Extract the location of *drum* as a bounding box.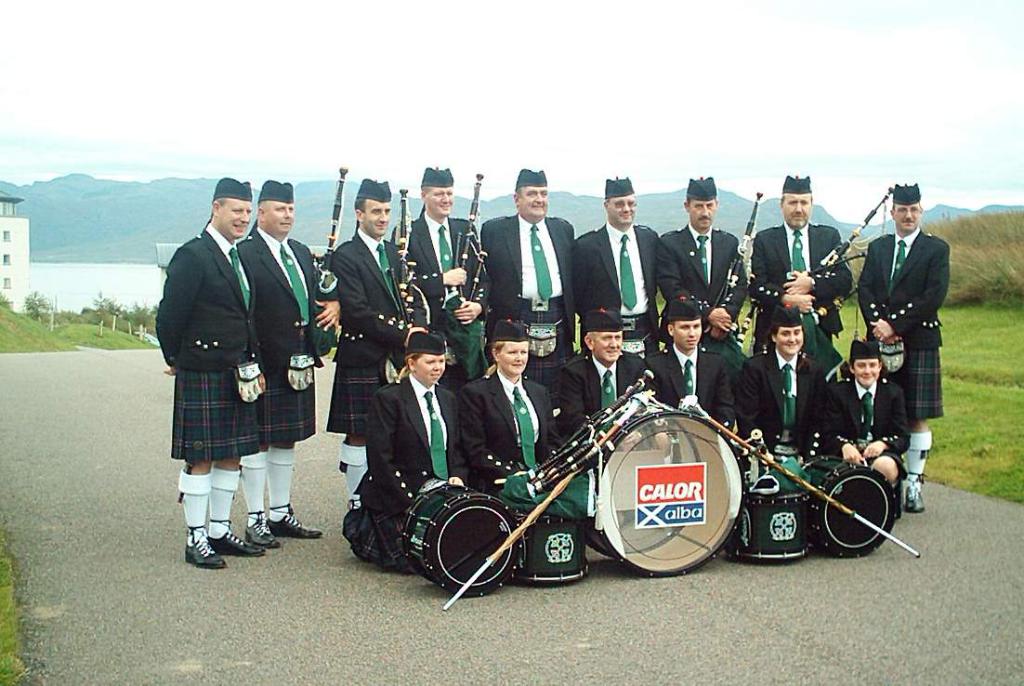
l=403, t=485, r=521, b=598.
